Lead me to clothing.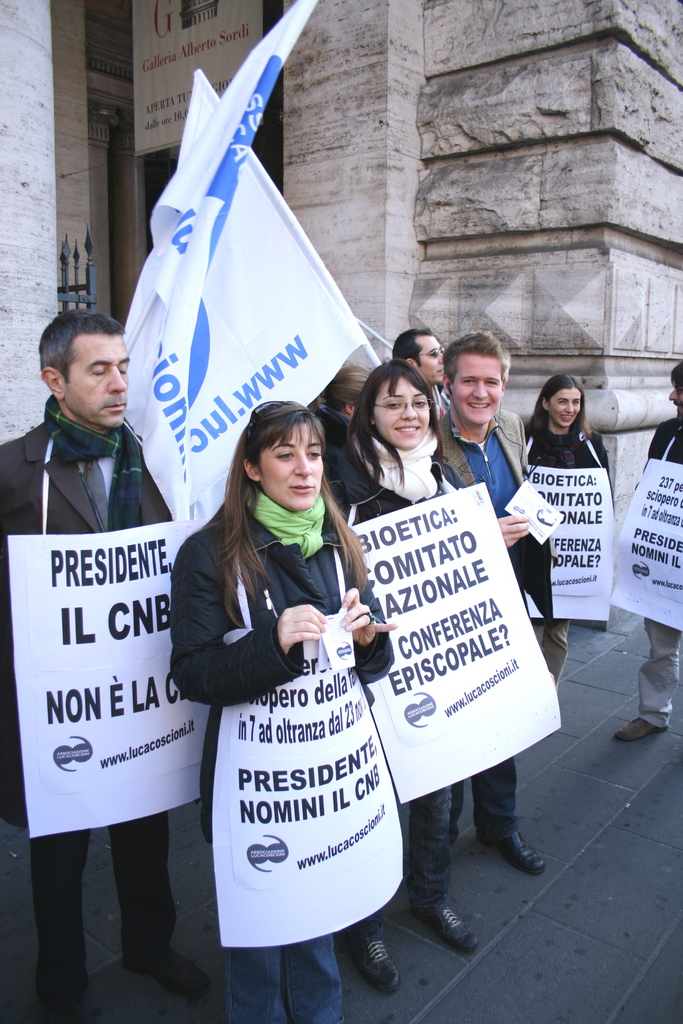
Lead to x1=309, y1=405, x2=351, y2=482.
